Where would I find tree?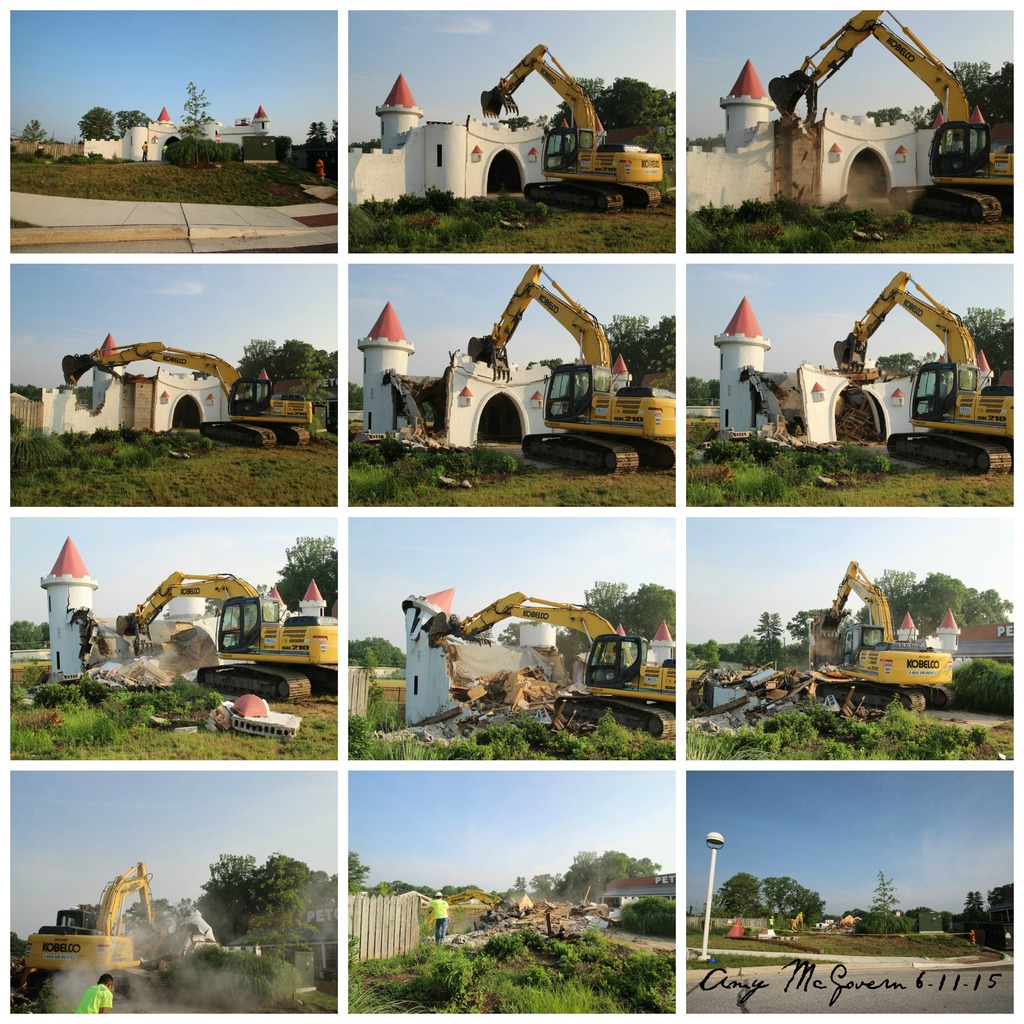
At 347, 630, 397, 662.
